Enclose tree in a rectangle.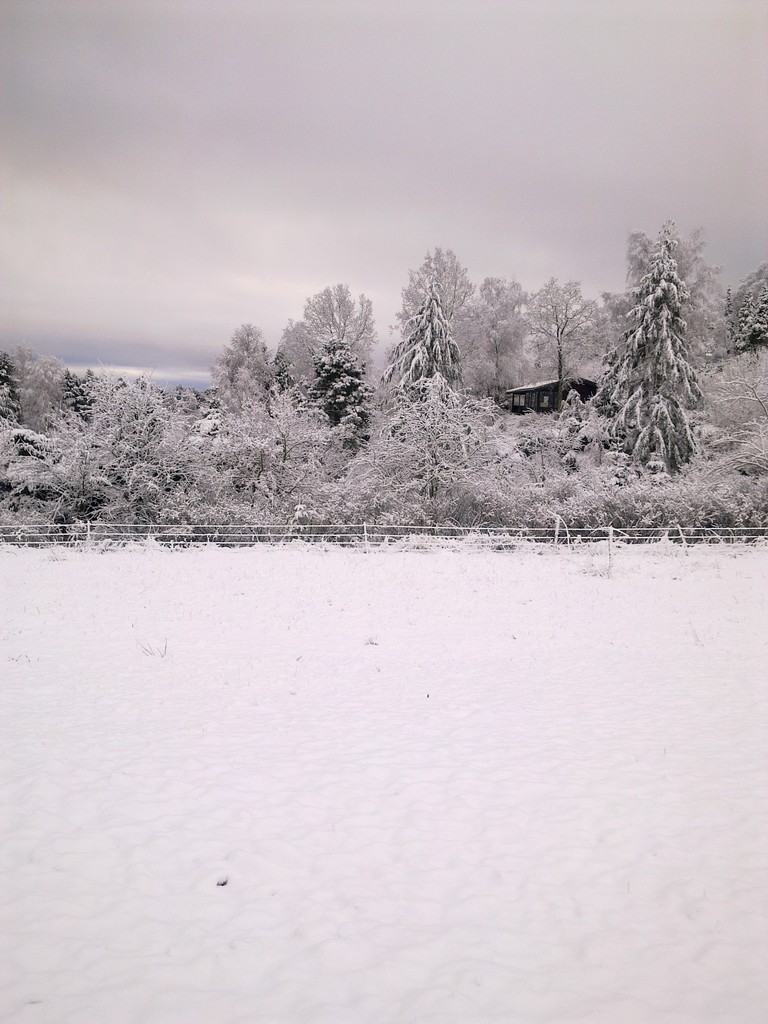
378/278/464/402.
